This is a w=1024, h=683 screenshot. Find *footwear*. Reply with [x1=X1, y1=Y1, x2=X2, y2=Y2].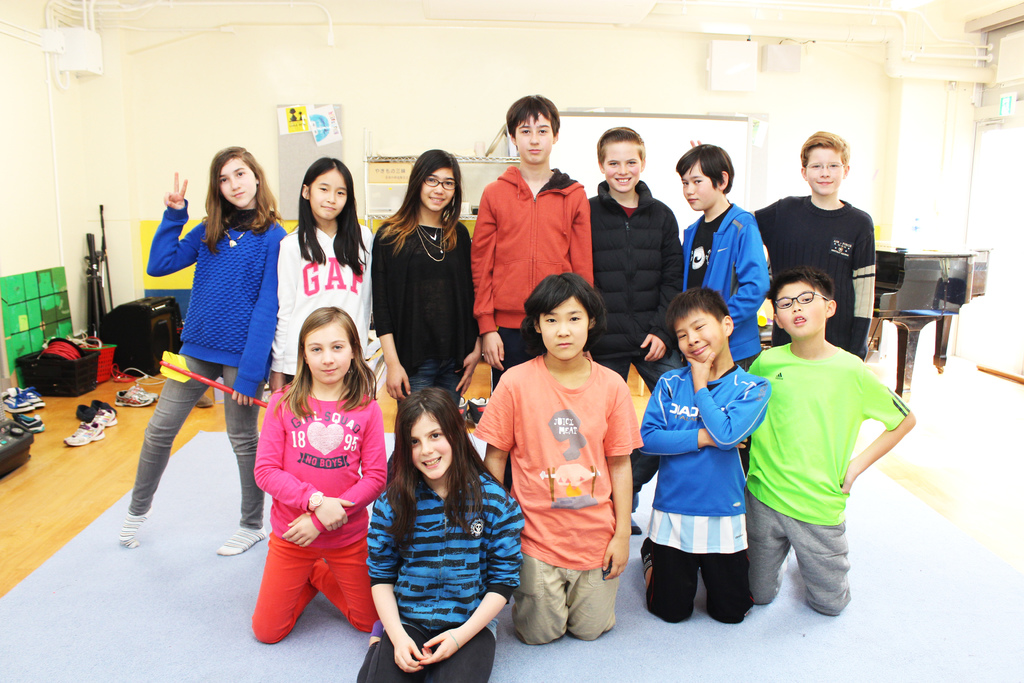
[x1=91, y1=405, x2=115, y2=426].
